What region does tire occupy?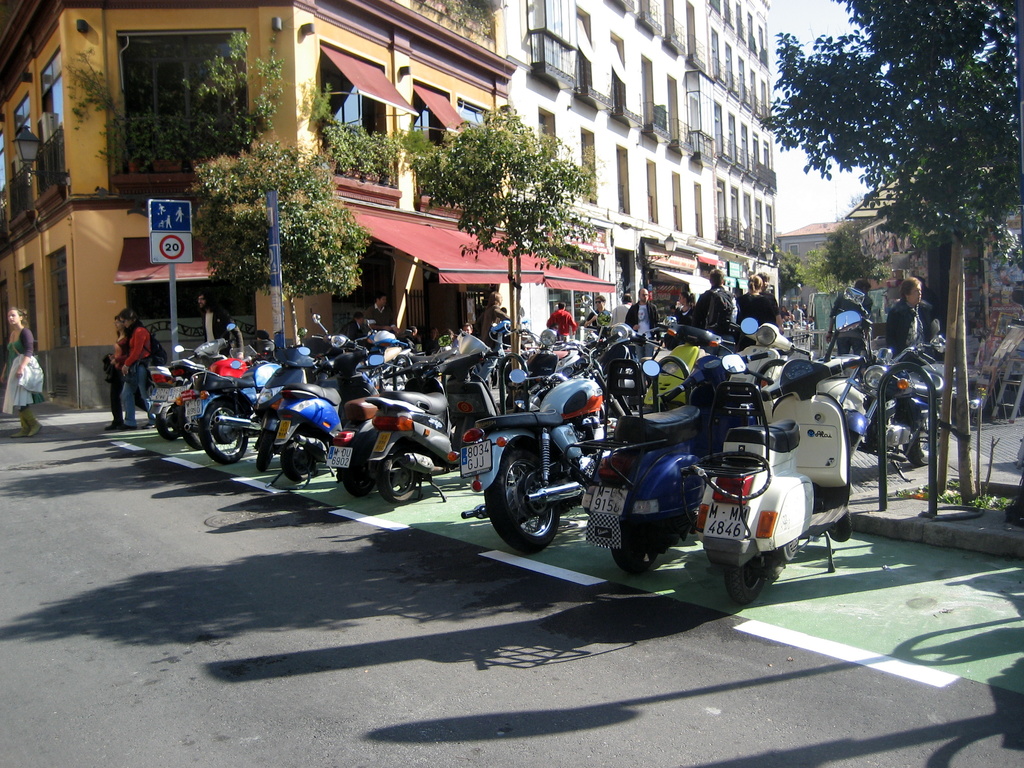
<bbox>373, 433, 426, 508</bbox>.
